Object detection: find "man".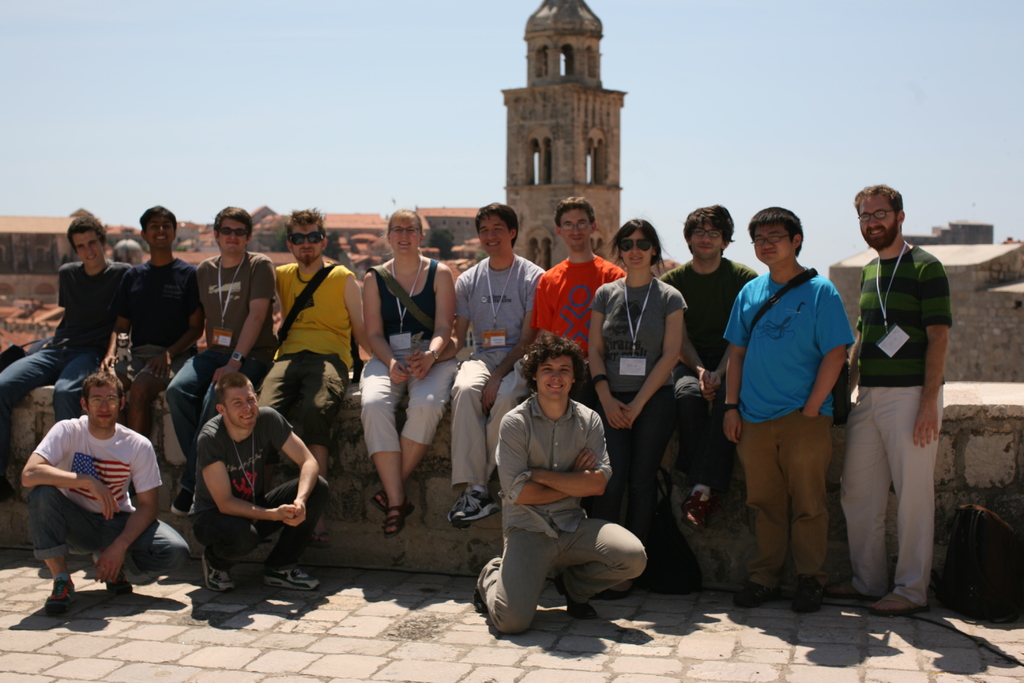
Rect(170, 201, 282, 513).
